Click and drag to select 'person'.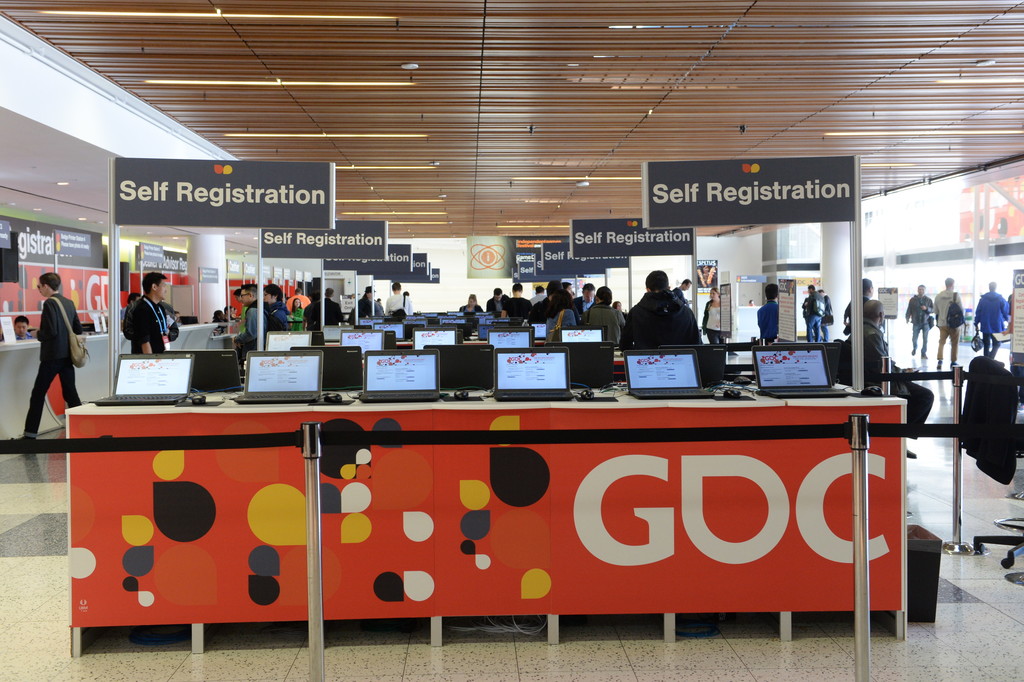
Selection: {"left": 625, "top": 272, "right": 710, "bottom": 353}.
